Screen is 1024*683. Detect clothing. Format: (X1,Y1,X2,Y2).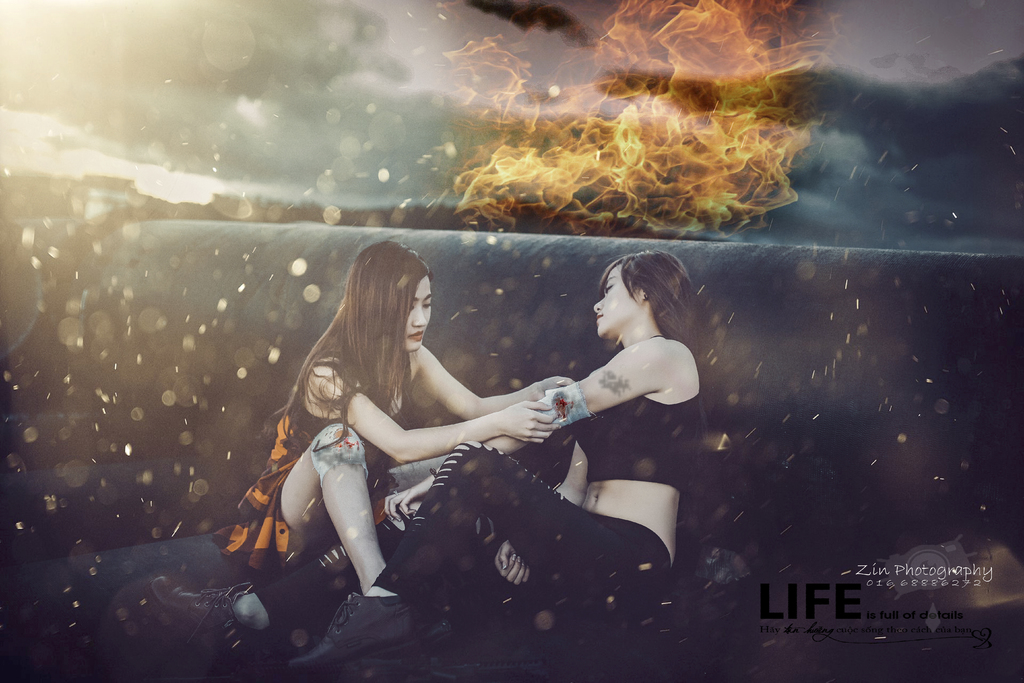
(217,347,428,579).
